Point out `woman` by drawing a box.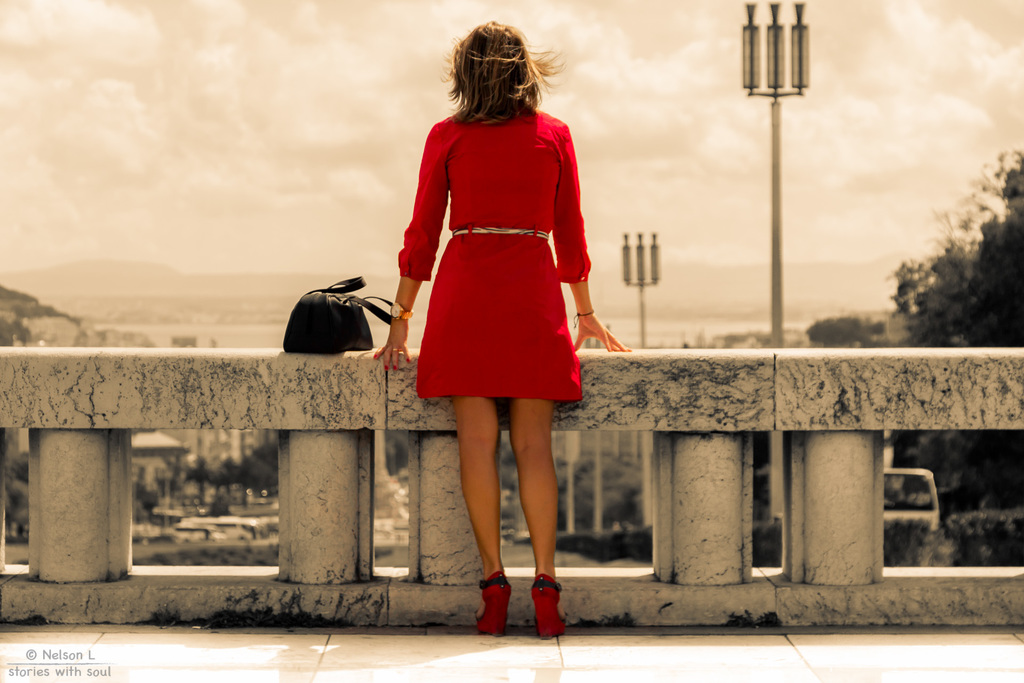
rect(359, 54, 628, 615).
